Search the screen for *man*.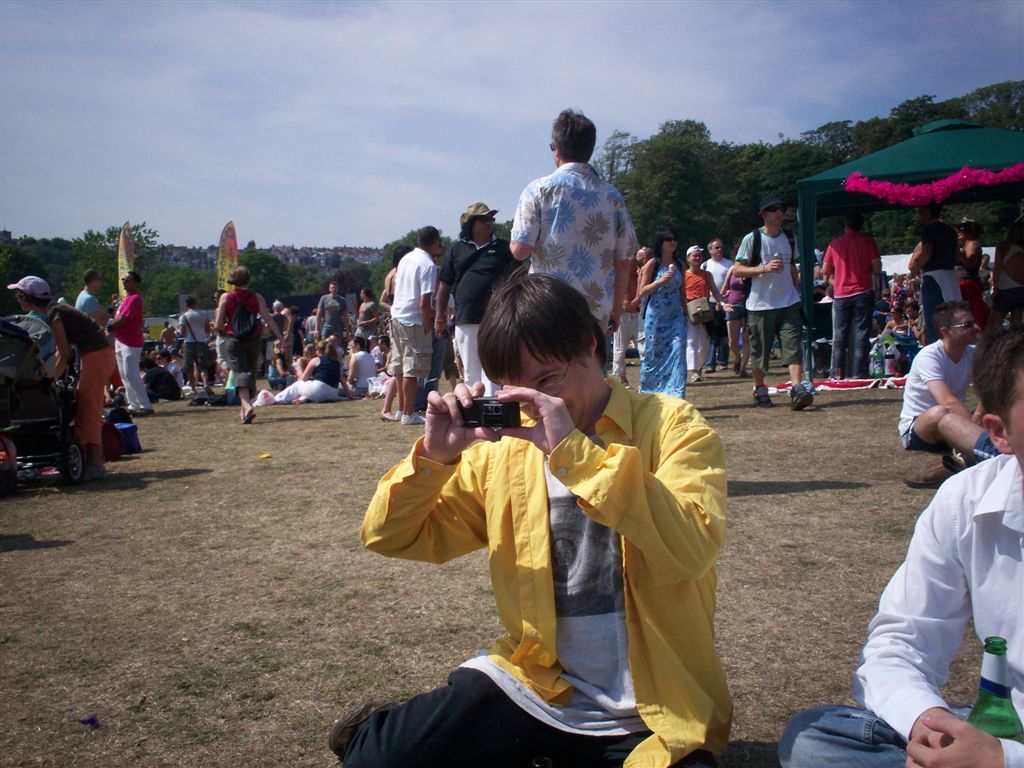
Found at select_region(175, 297, 213, 394).
